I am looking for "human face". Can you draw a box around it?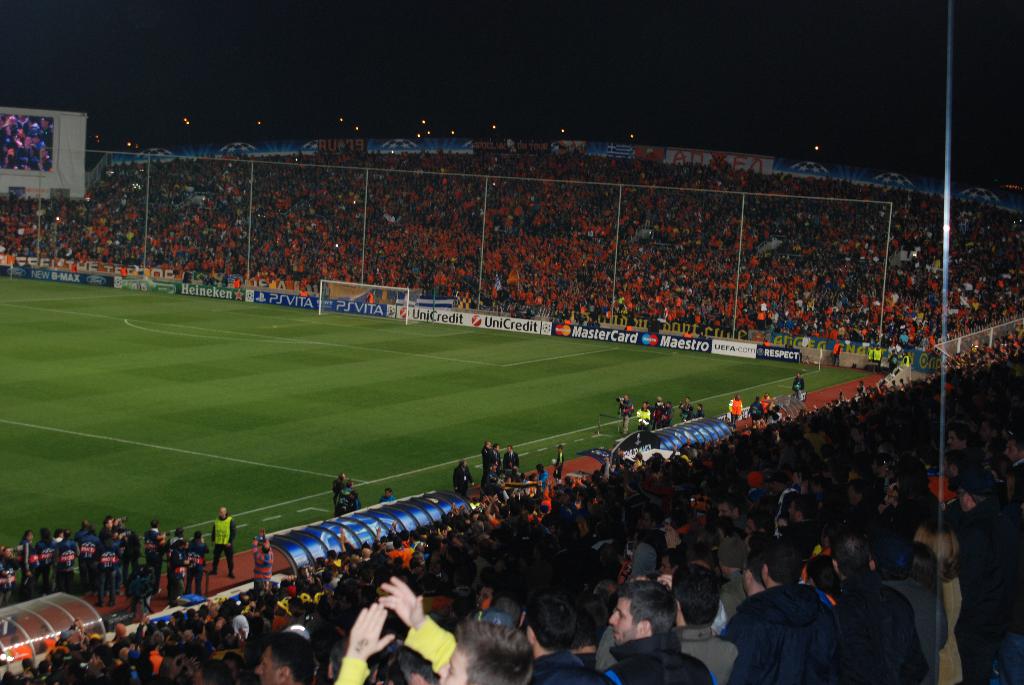
Sure, the bounding box is <bbox>486, 441, 492, 446</bbox>.
